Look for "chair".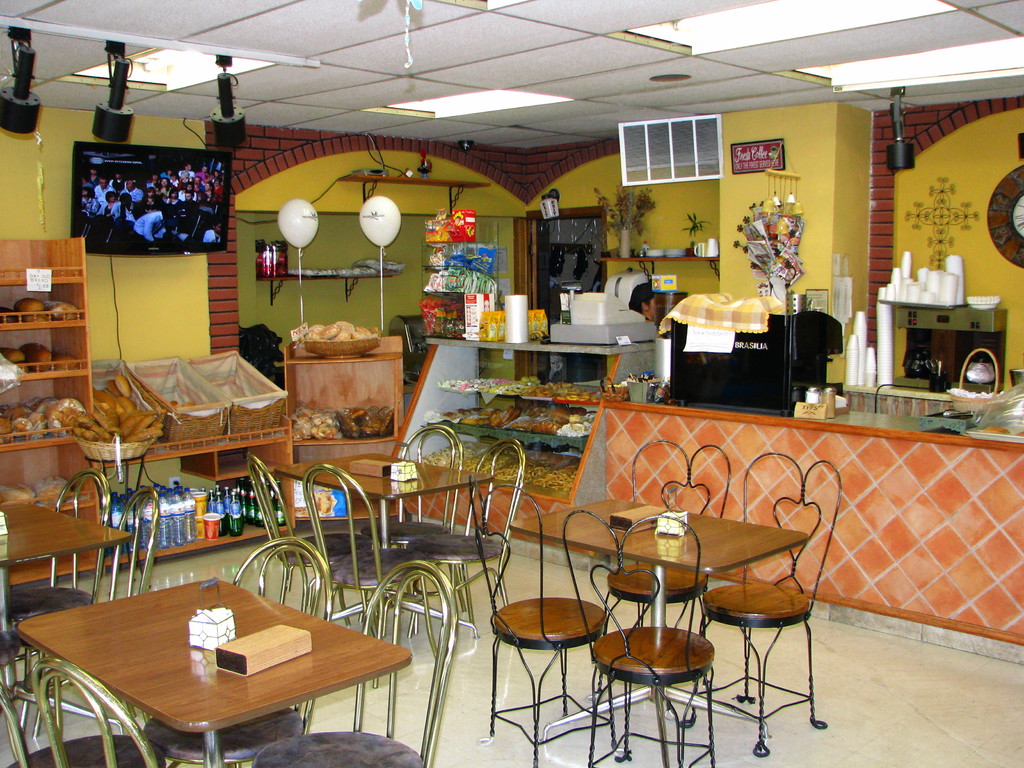
Found: <region>6, 470, 112, 717</region>.
